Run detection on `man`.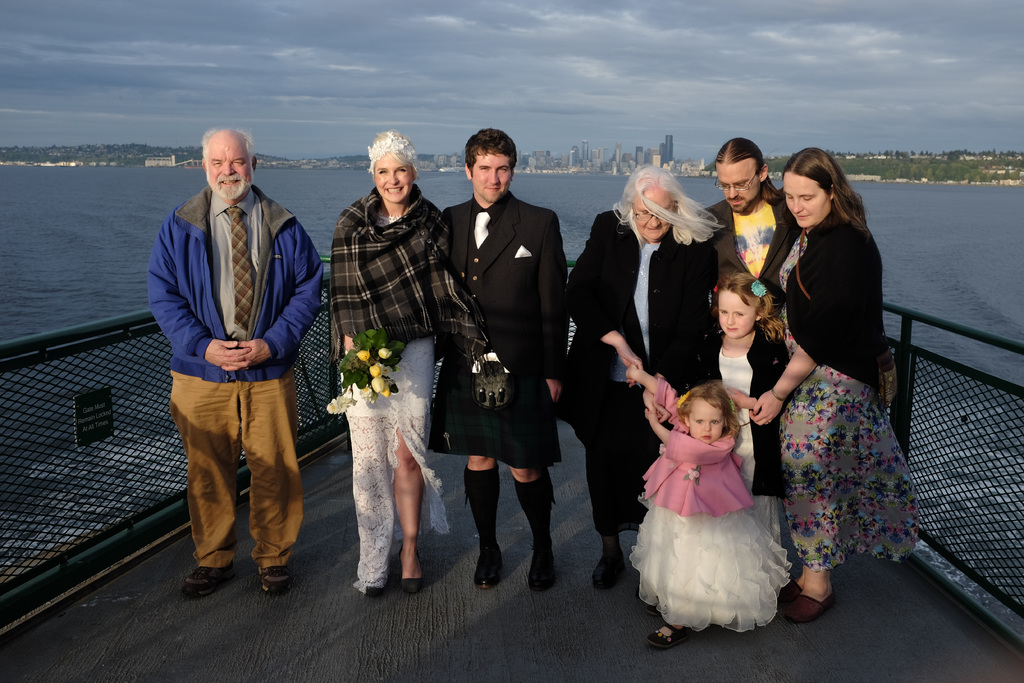
Result: (left=420, top=122, right=568, bottom=595).
